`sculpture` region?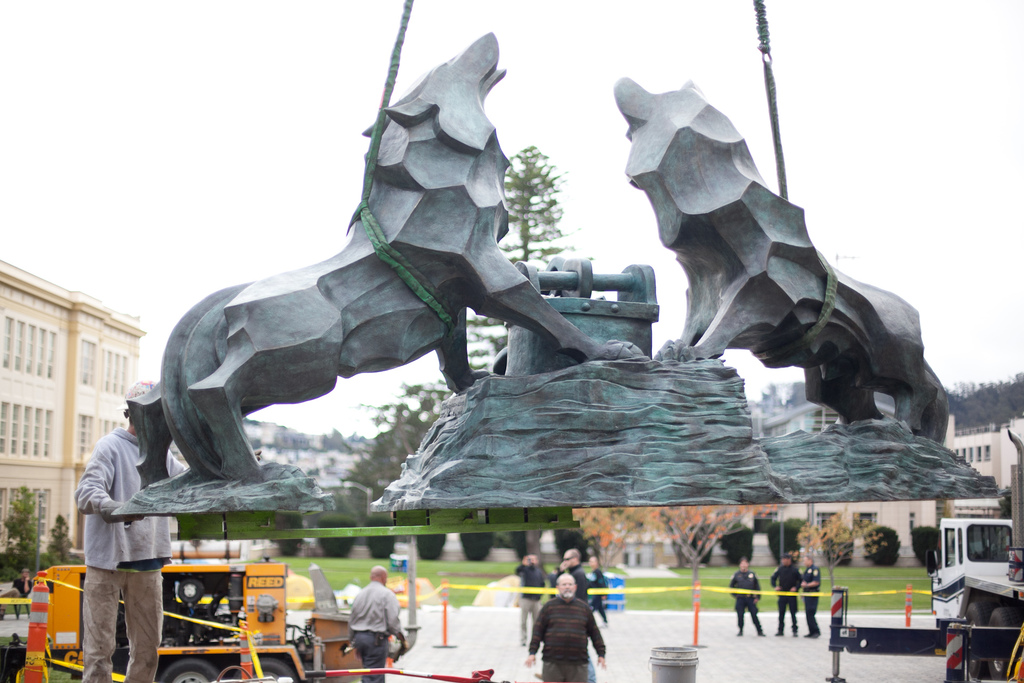
[110, 31, 655, 521]
